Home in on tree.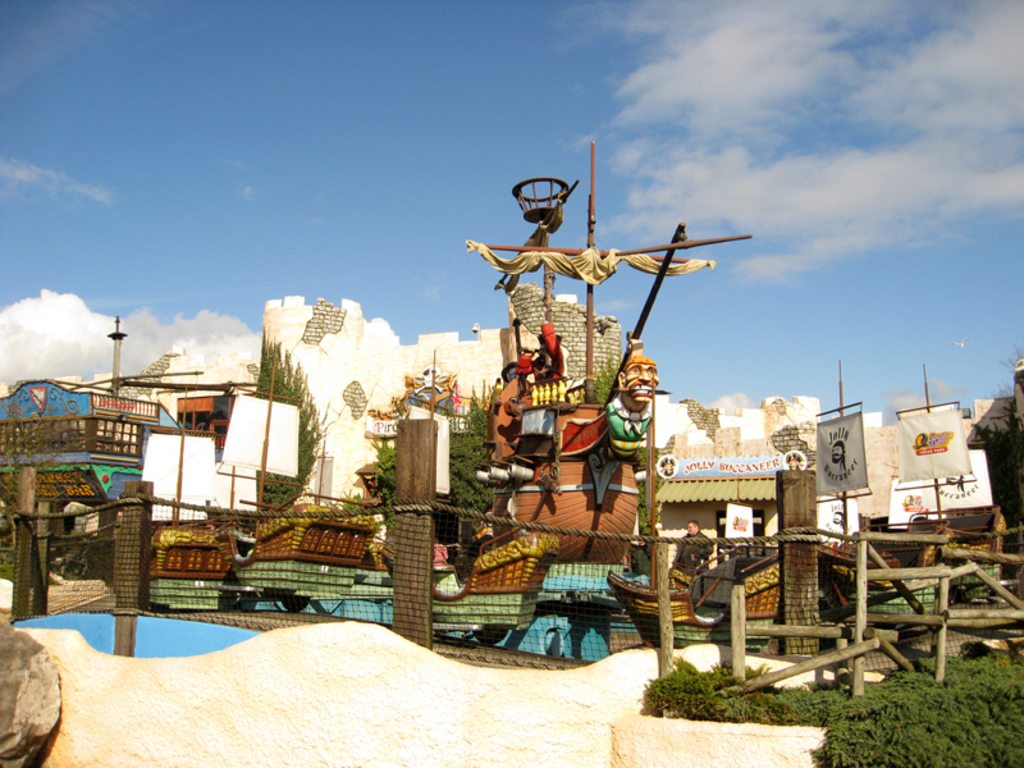
Homed in at (x1=365, y1=383, x2=497, y2=548).
